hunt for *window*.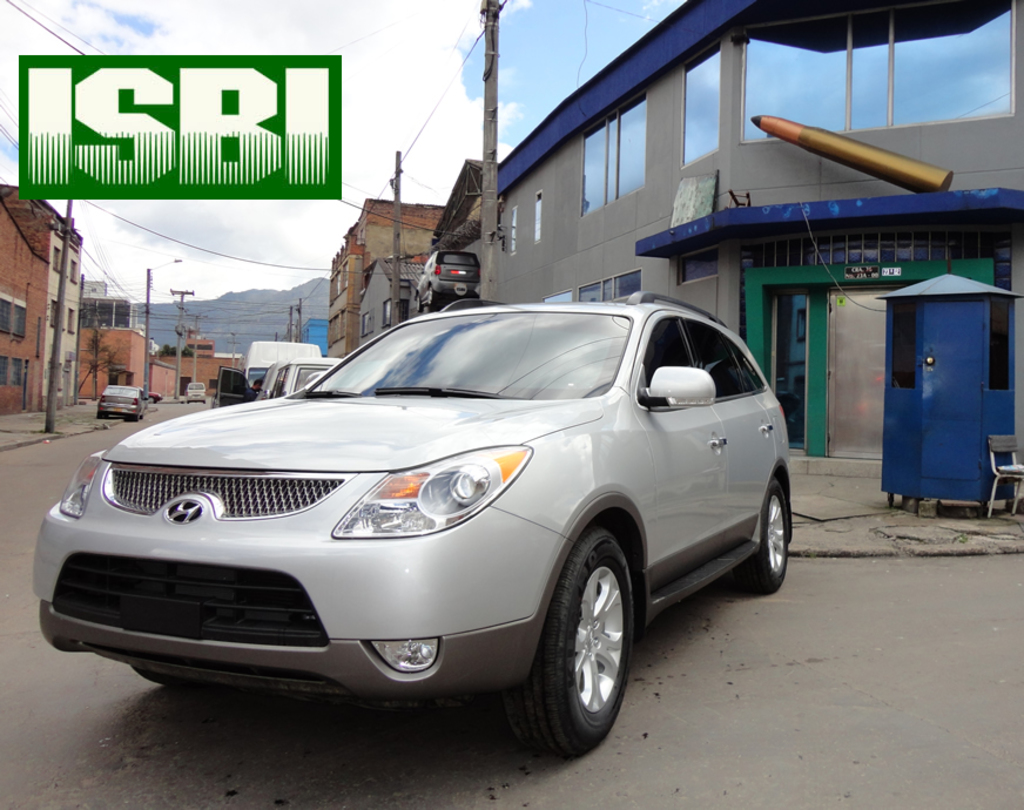
Hunted down at {"left": 0, "top": 293, "right": 14, "bottom": 336}.
